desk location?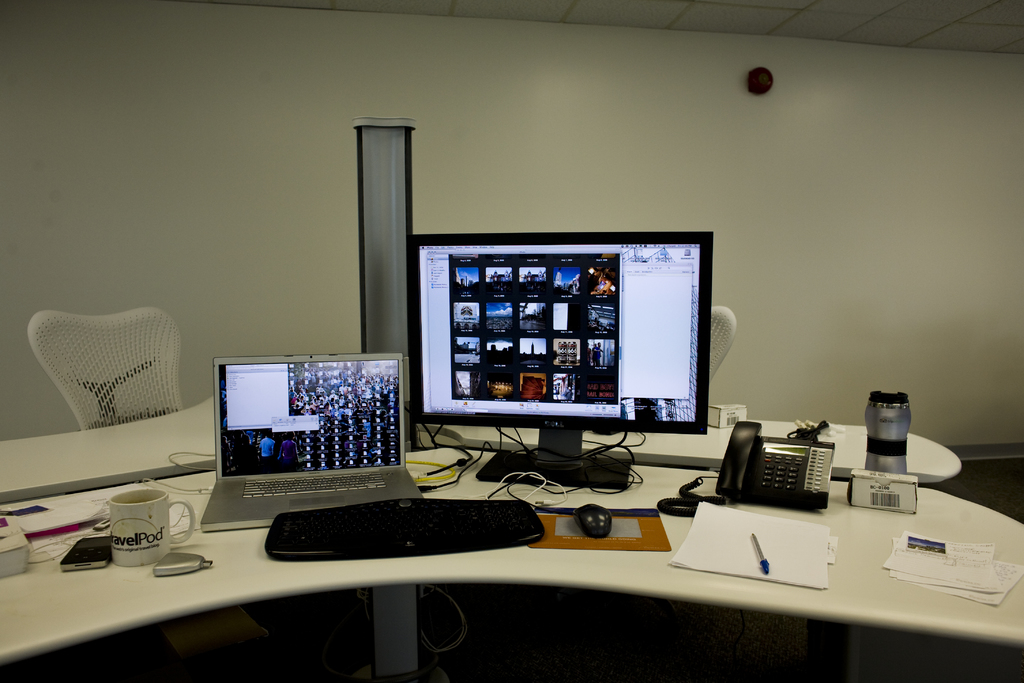
0:424:823:668
